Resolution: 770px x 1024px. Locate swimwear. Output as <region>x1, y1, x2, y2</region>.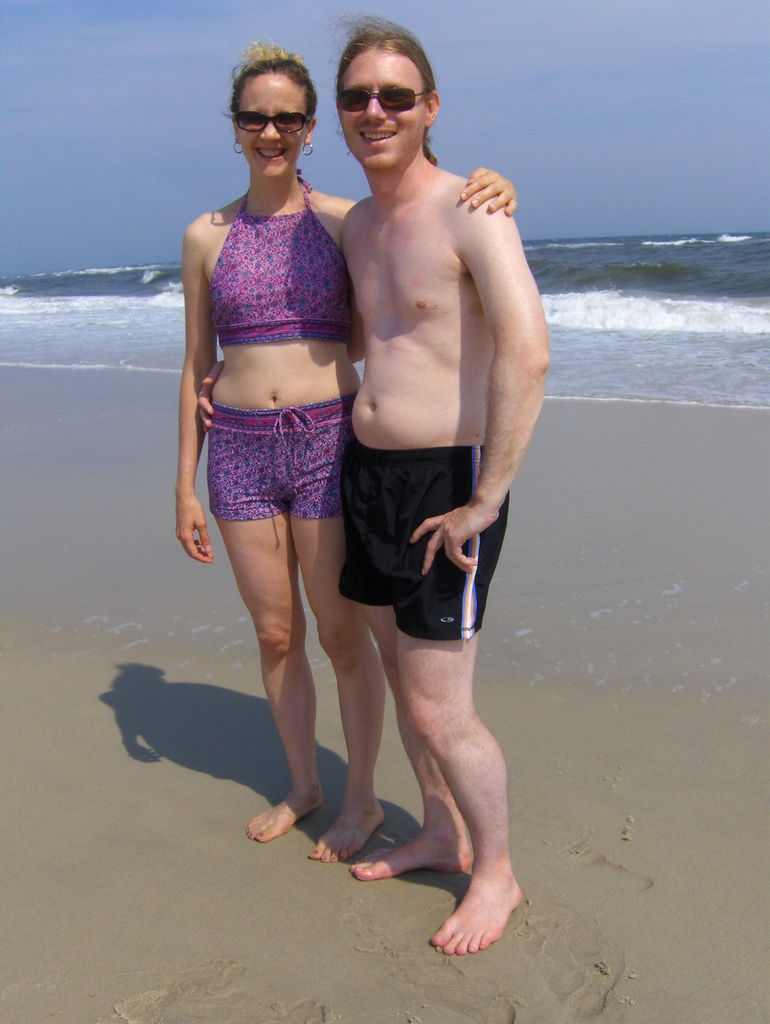
<region>216, 171, 351, 351</region>.
